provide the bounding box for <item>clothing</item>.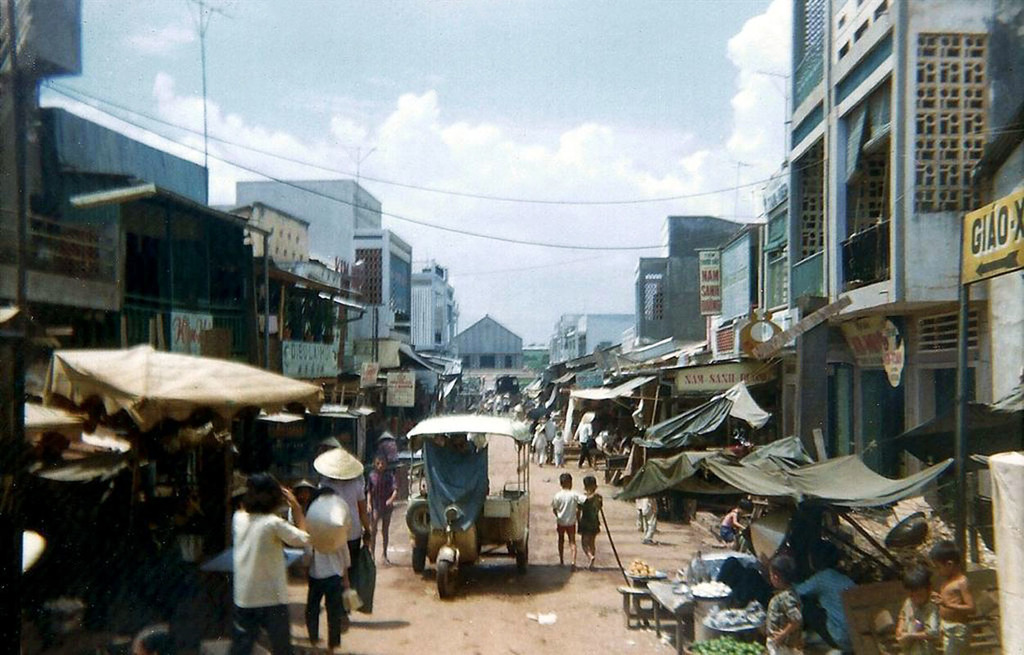
region(571, 424, 596, 468).
